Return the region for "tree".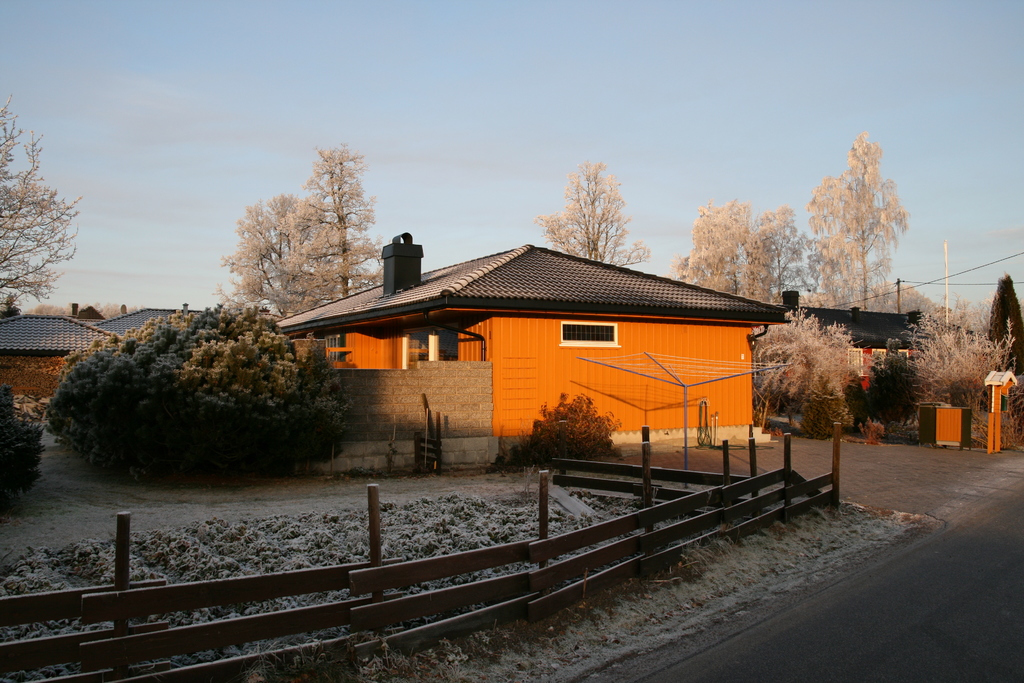
region(279, 142, 380, 296).
